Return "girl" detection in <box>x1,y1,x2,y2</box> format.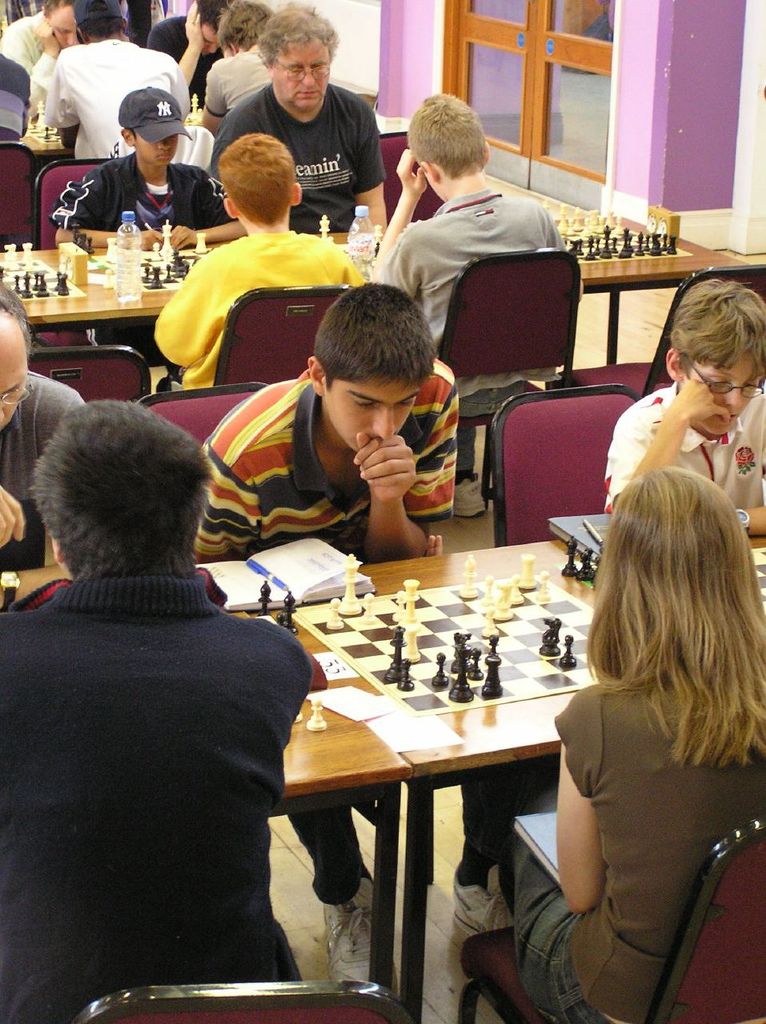
<box>515,465,765,1023</box>.
